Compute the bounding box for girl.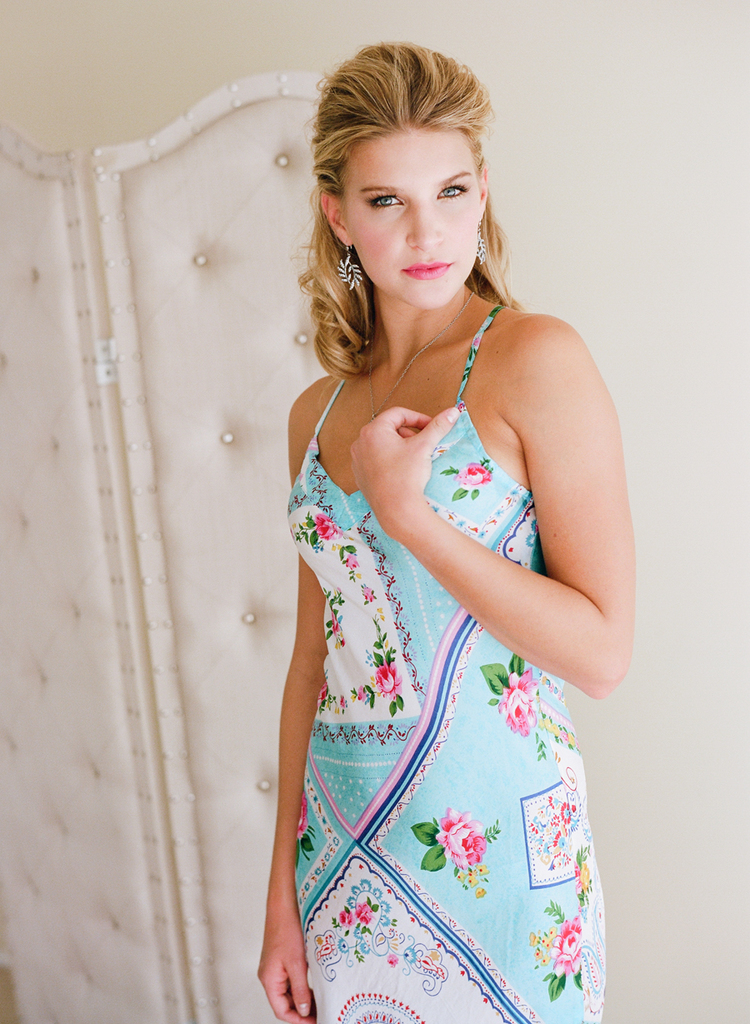
{"x1": 235, "y1": 41, "x2": 673, "y2": 1023}.
